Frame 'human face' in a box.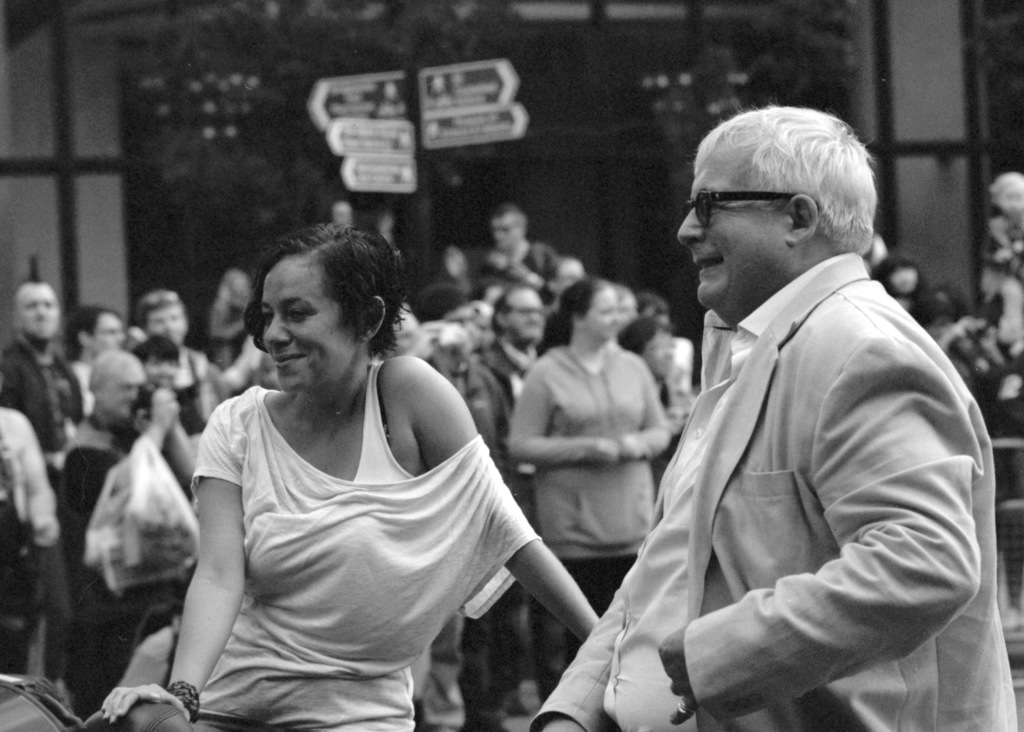
[x1=252, y1=251, x2=339, y2=388].
